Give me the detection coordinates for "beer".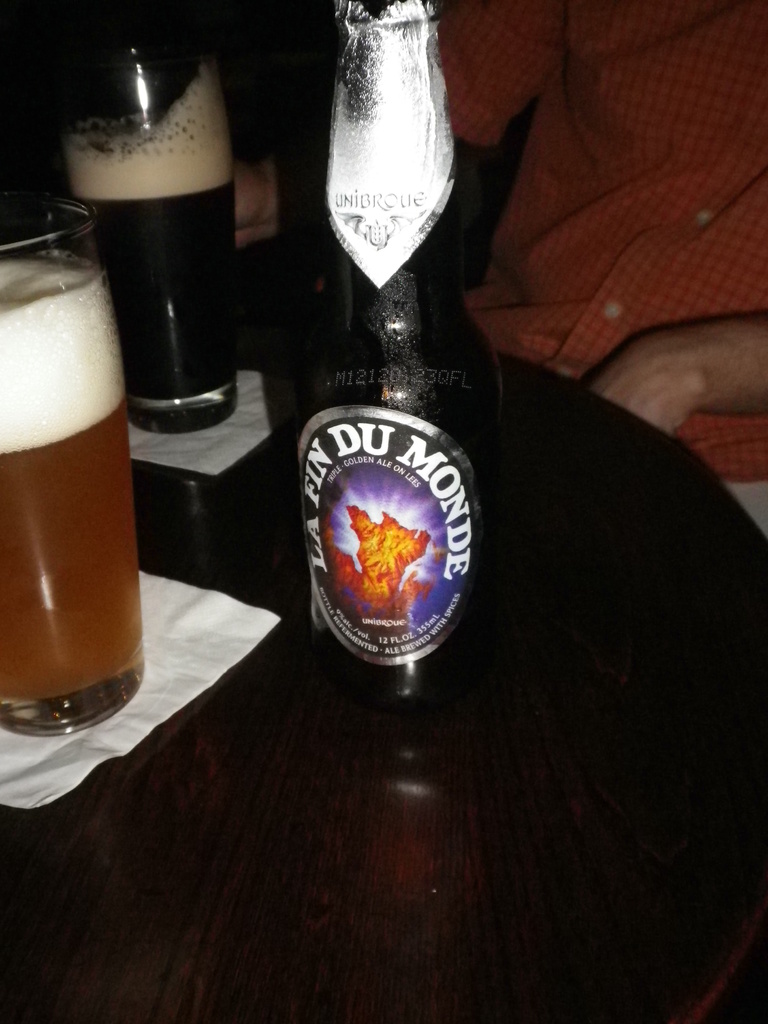
{"x1": 72, "y1": 83, "x2": 226, "y2": 399}.
